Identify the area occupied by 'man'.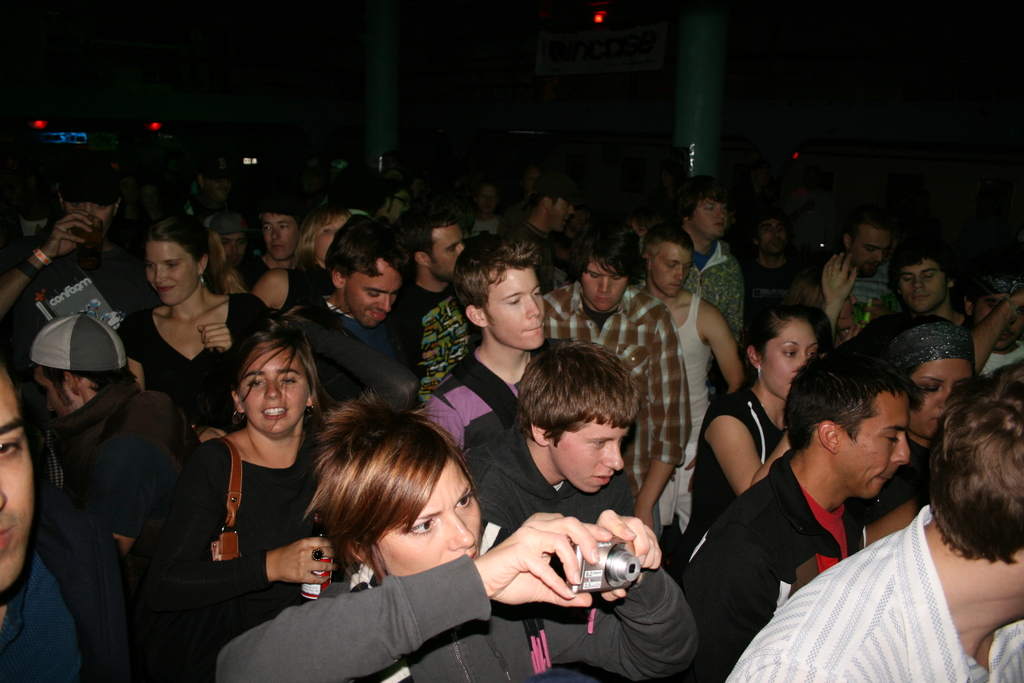
Area: l=548, t=211, r=696, b=548.
